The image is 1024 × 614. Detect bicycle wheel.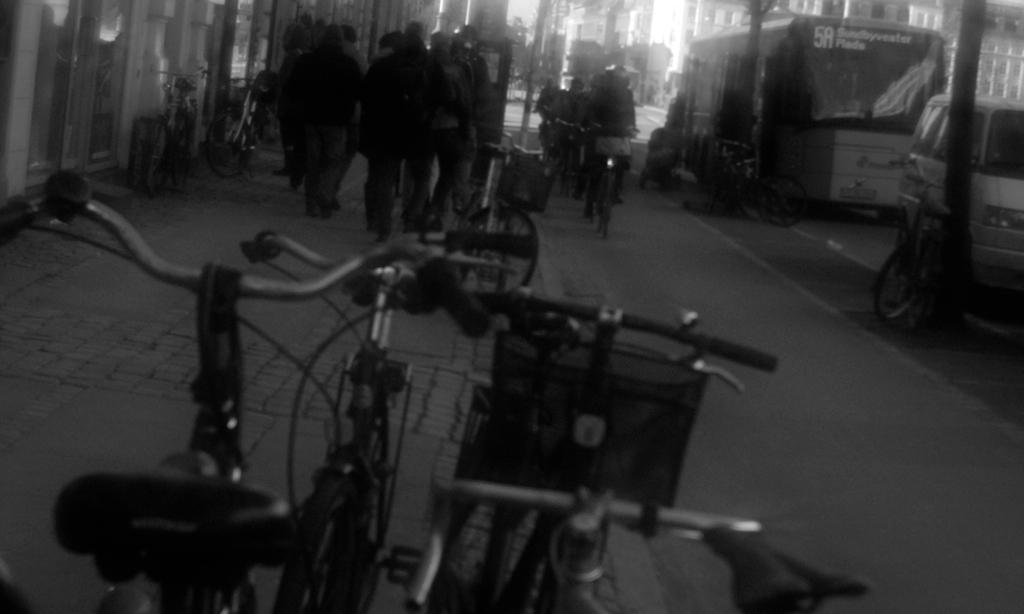
Detection: <region>462, 208, 538, 294</region>.
